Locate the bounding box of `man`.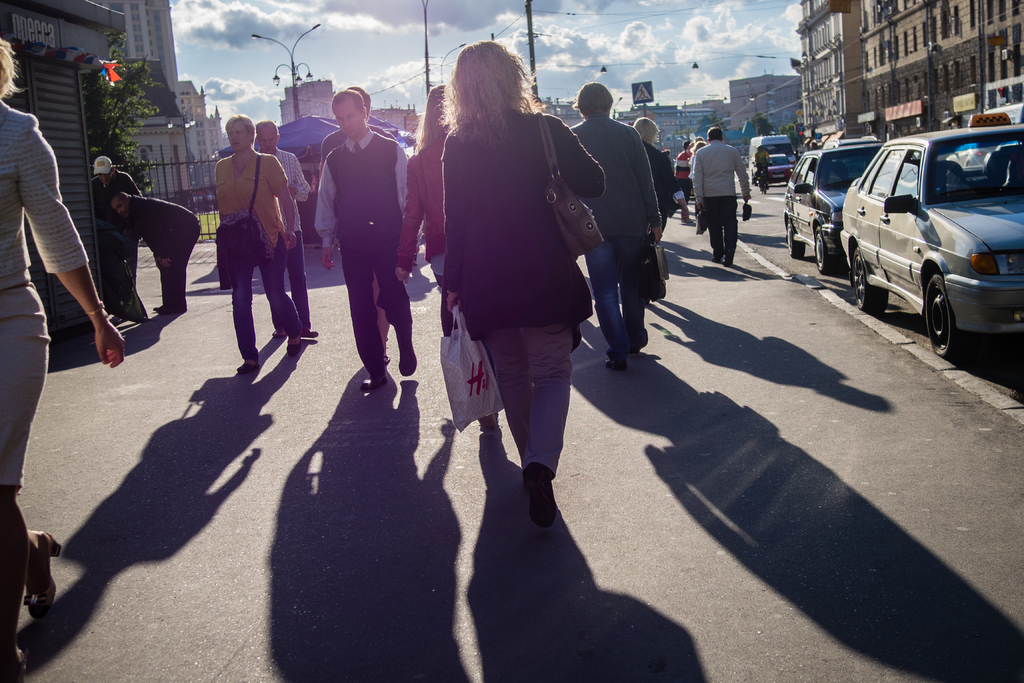
Bounding box: pyautogui.locateOnScreen(673, 142, 694, 211).
